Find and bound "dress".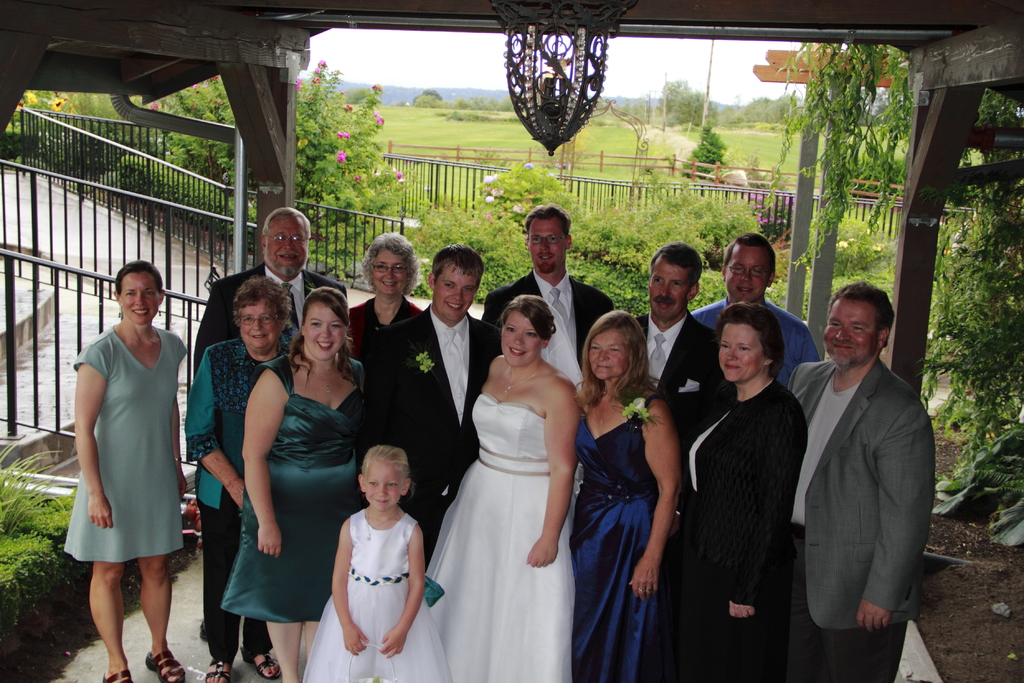
Bound: [left=301, top=513, right=452, bottom=682].
